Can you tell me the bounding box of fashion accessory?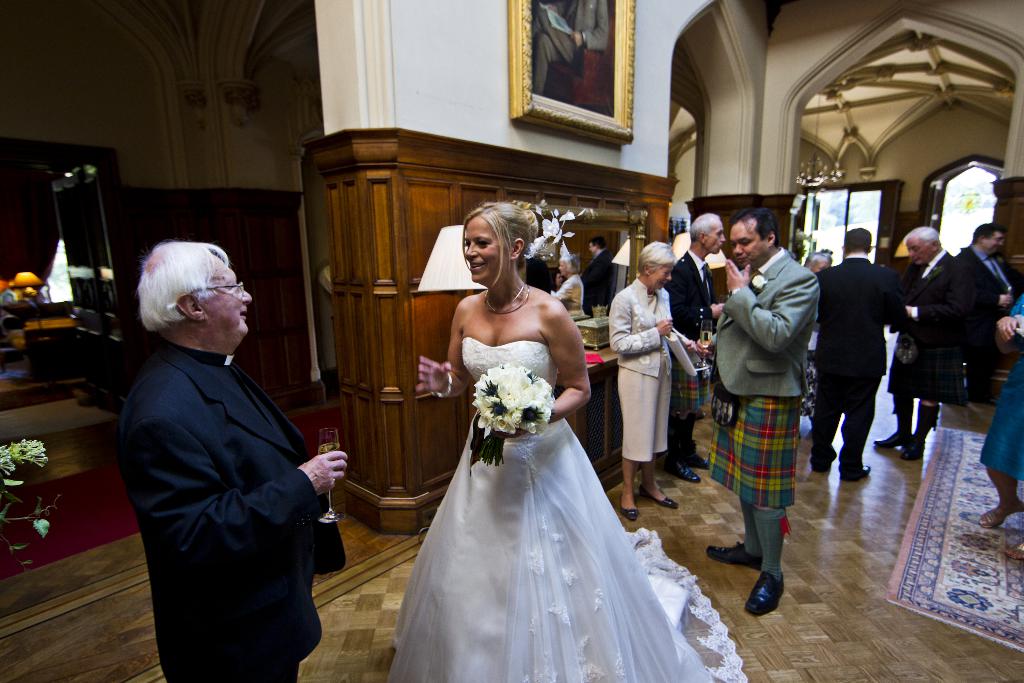
[726,289,736,298].
